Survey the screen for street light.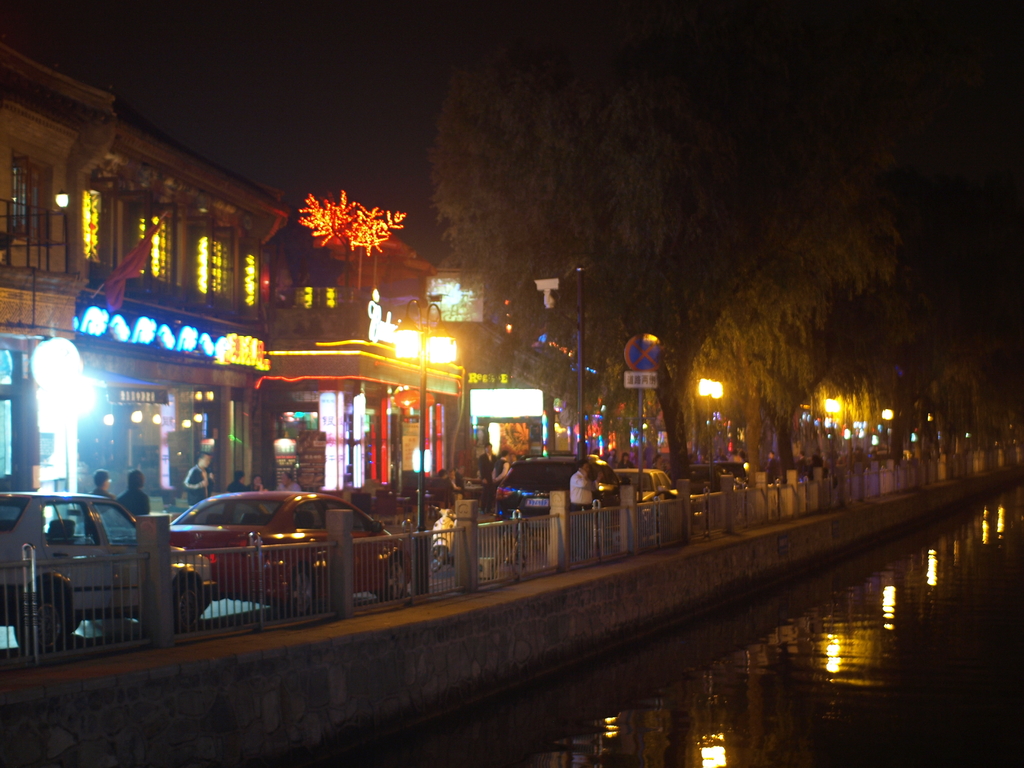
Survey found: <region>390, 297, 452, 595</region>.
